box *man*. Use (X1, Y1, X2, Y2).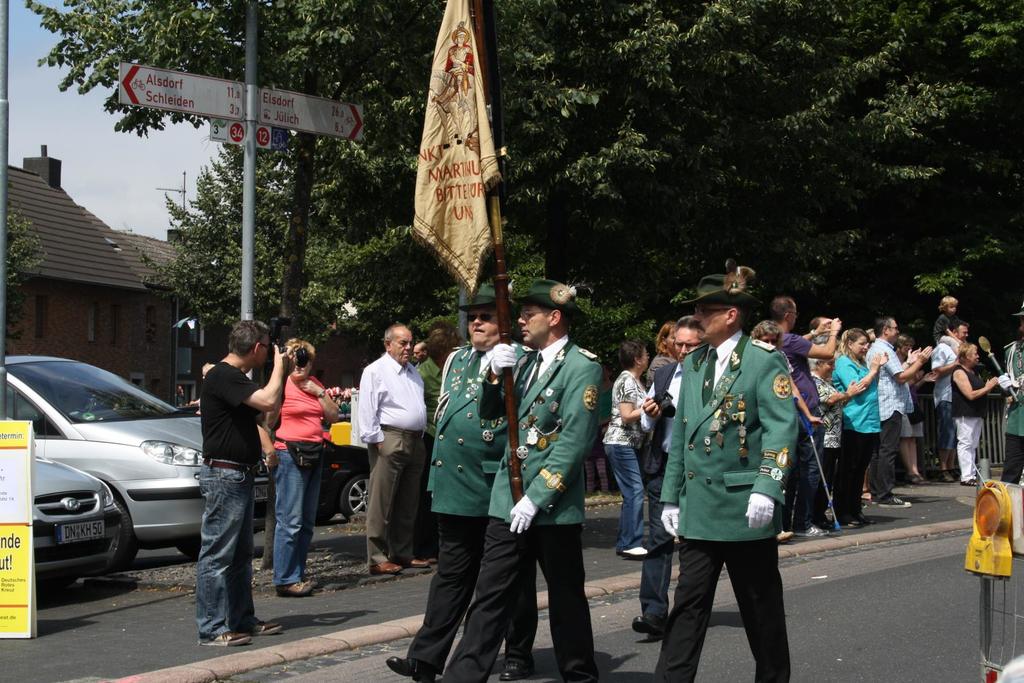
(928, 321, 974, 482).
